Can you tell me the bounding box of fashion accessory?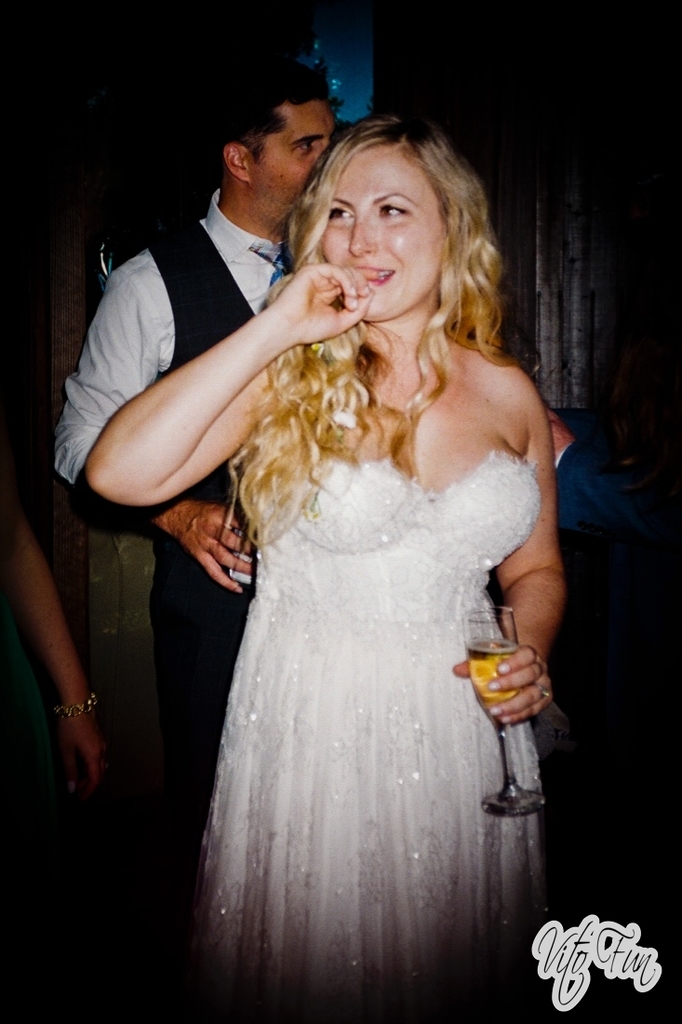
{"left": 53, "top": 689, "right": 102, "bottom": 716}.
